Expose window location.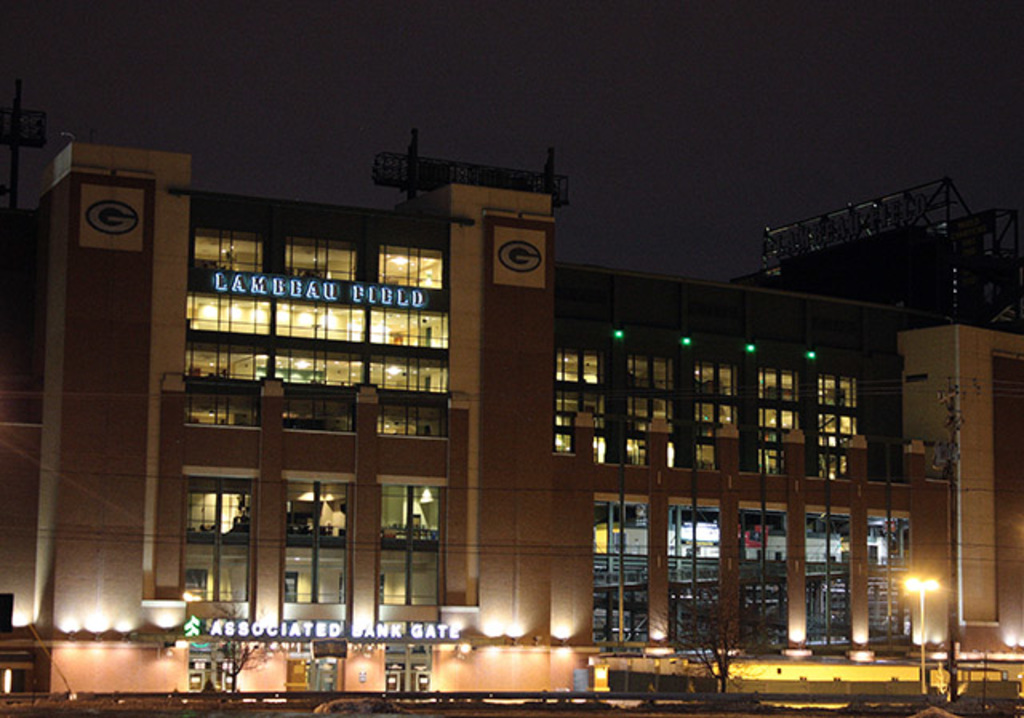
Exposed at 378,390,450,435.
